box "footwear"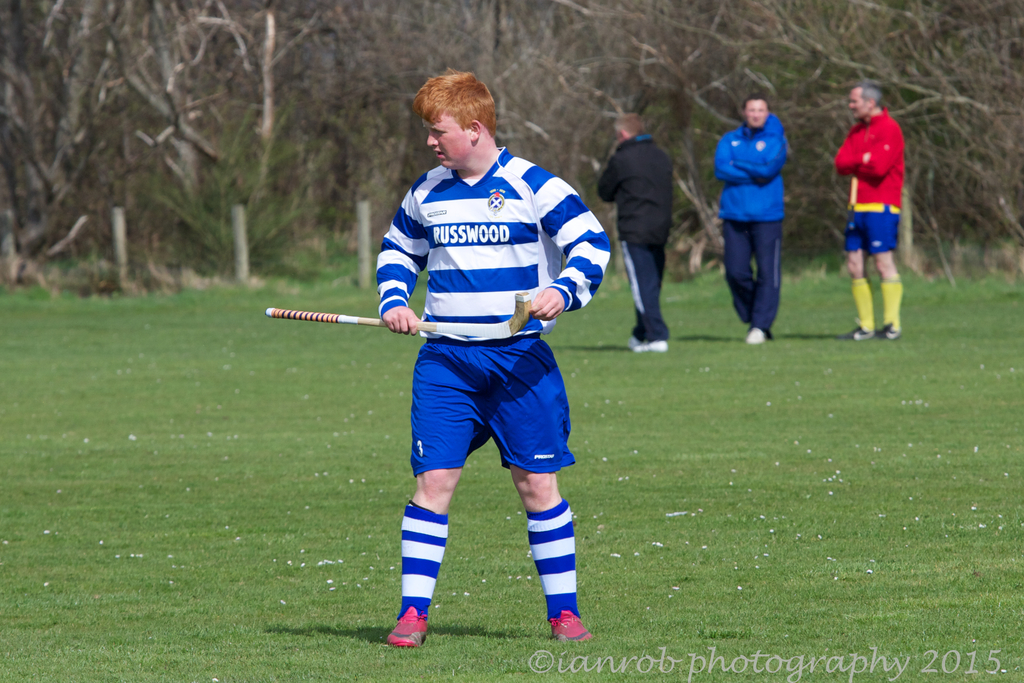
<bbox>876, 318, 893, 341</bbox>
